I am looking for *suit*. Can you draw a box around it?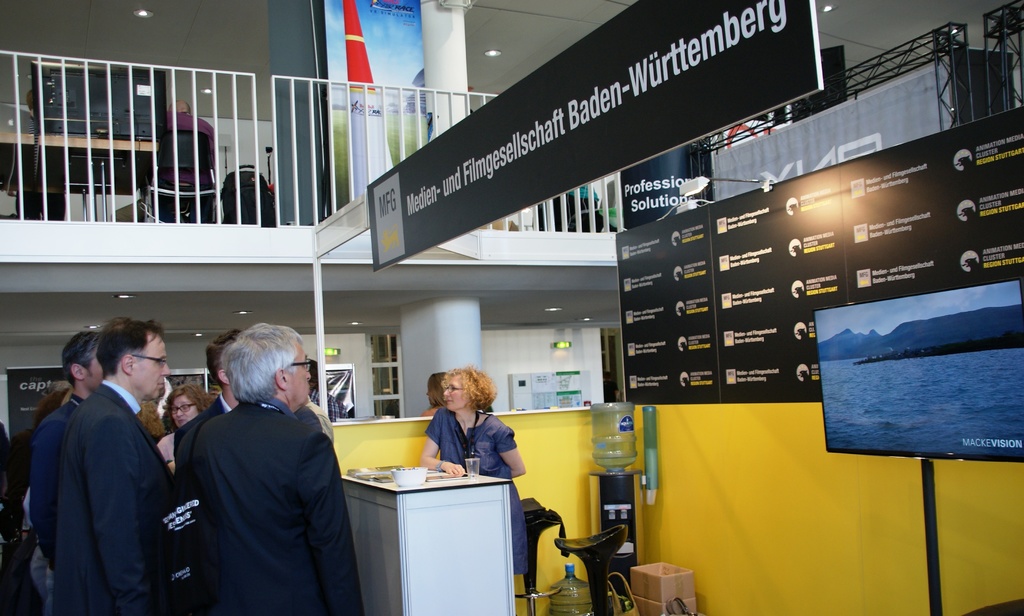
Sure, the bounding box is select_region(49, 379, 157, 615).
